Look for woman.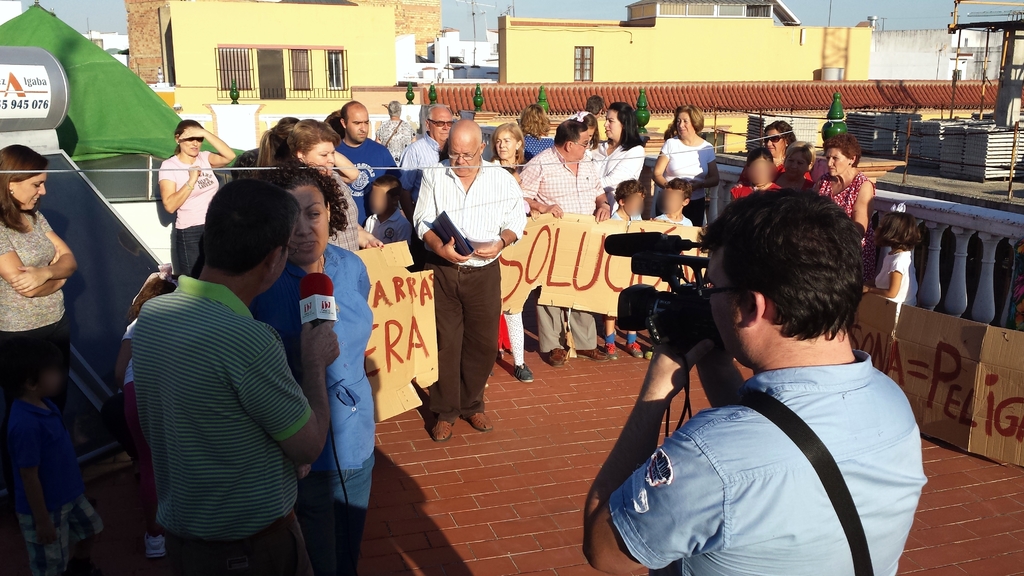
Found: [left=810, top=131, right=876, bottom=291].
